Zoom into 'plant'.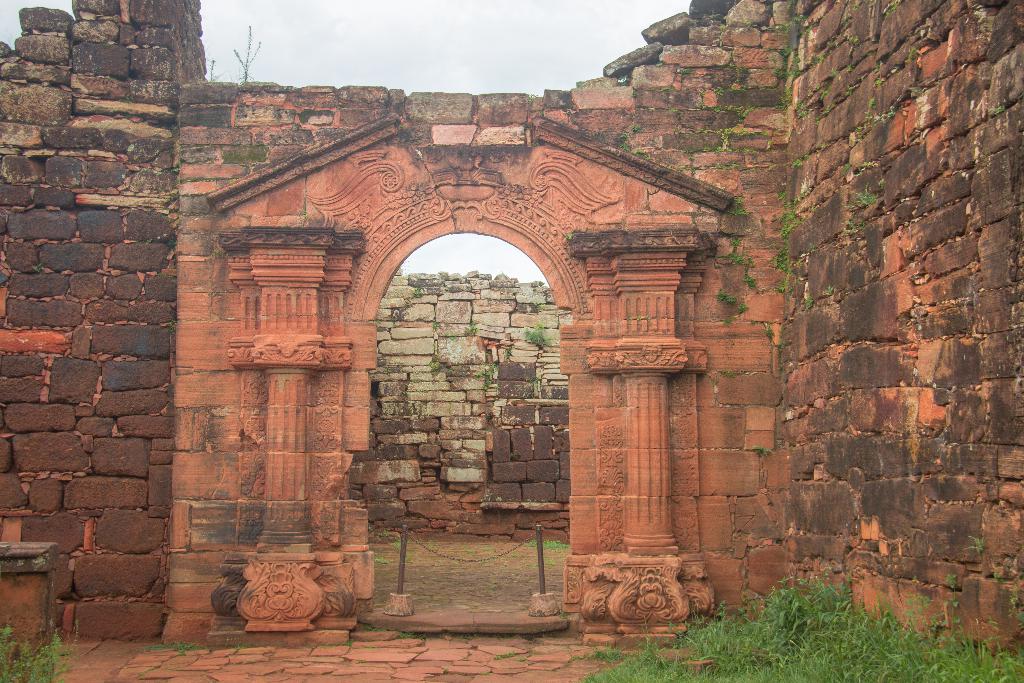
Zoom target: BBox(849, 38, 859, 47).
